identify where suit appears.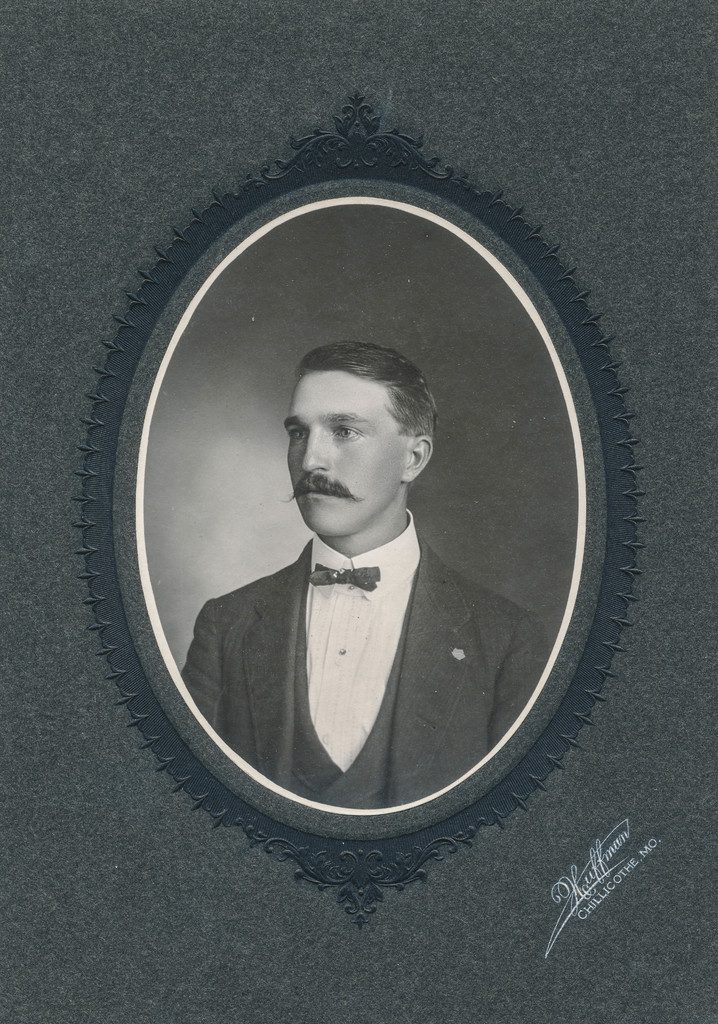
Appears at (174, 510, 554, 813).
